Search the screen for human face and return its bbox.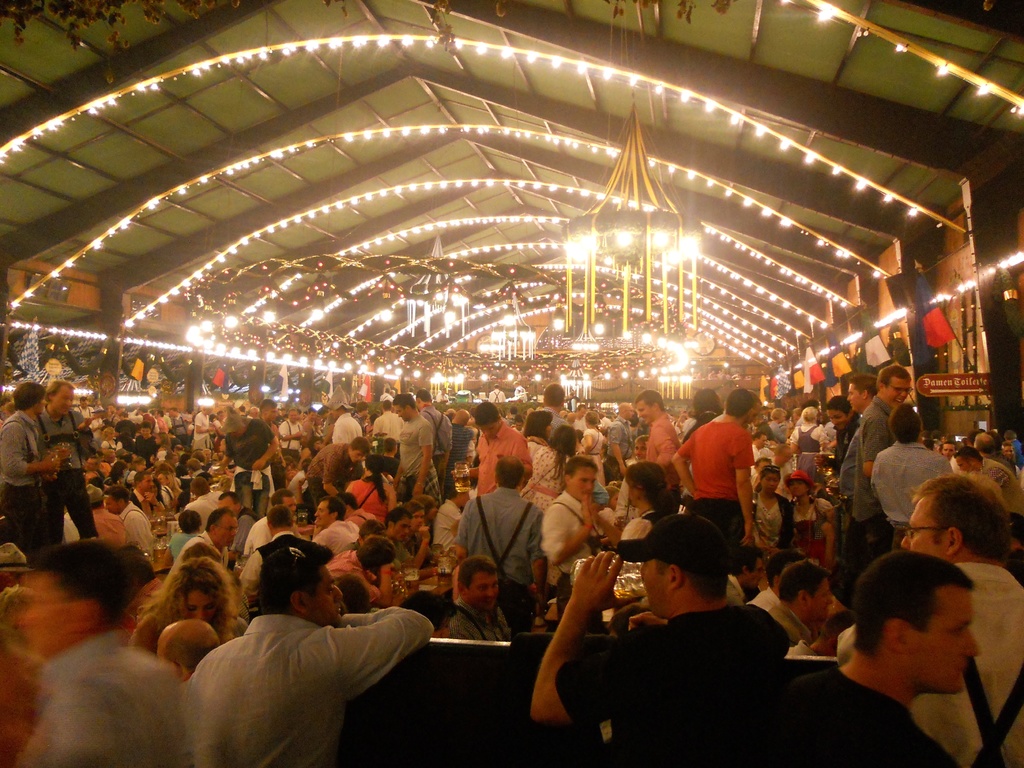
Found: <box>639,556,673,614</box>.
